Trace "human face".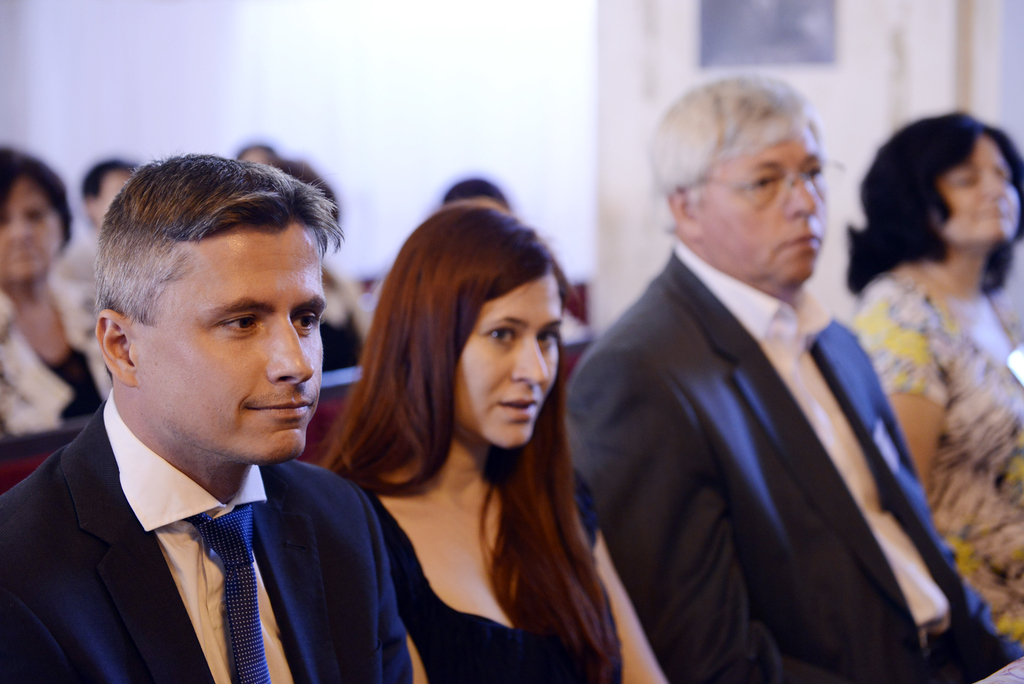
Traced to box=[694, 121, 829, 285].
